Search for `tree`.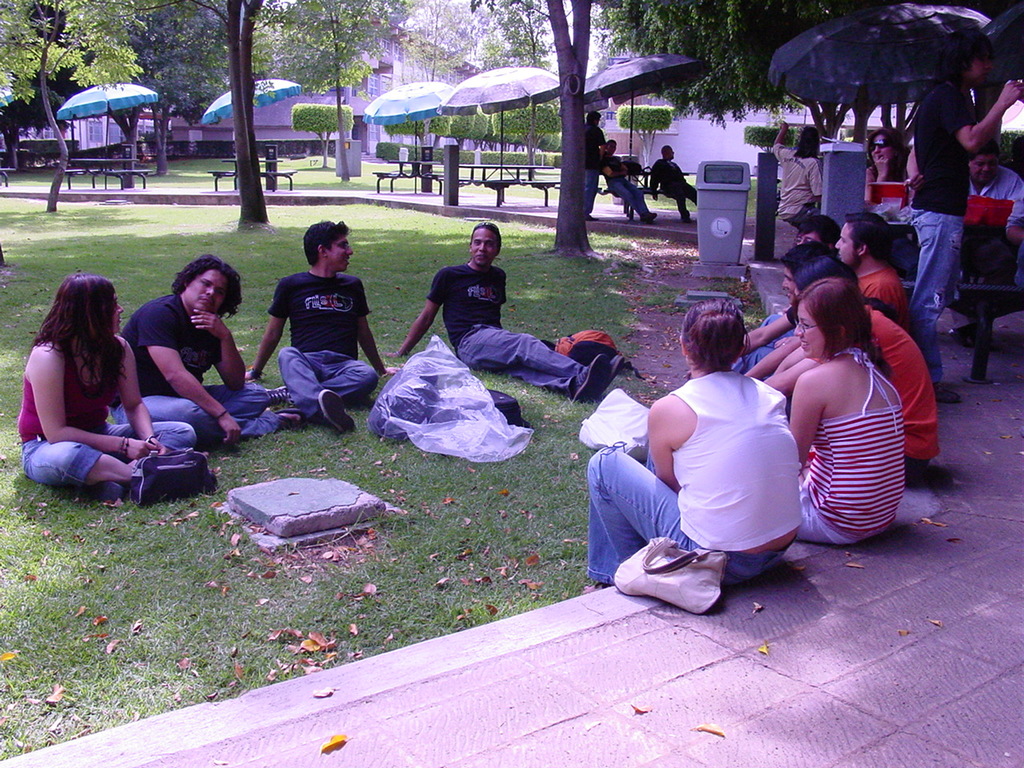
Found at select_region(269, 0, 410, 164).
